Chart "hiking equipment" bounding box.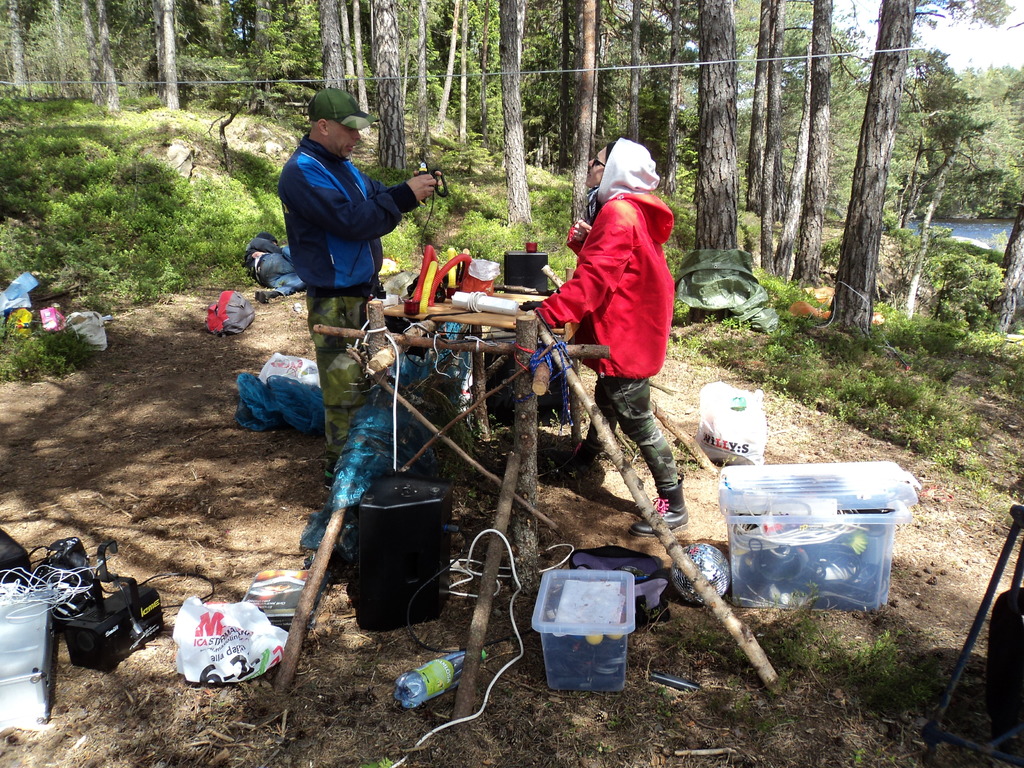
Charted: crop(673, 244, 783, 335).
